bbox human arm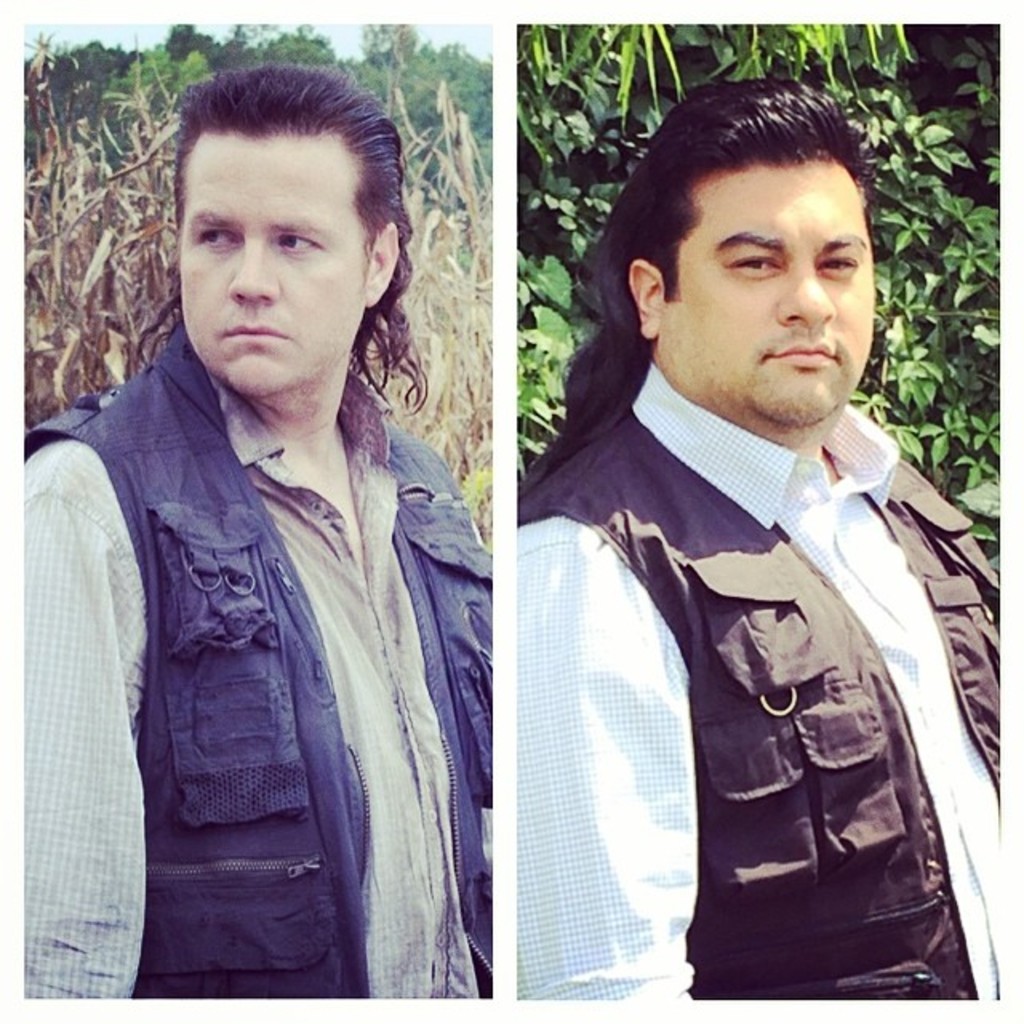
x1=499, y1=494, x2=710, y2=1022
